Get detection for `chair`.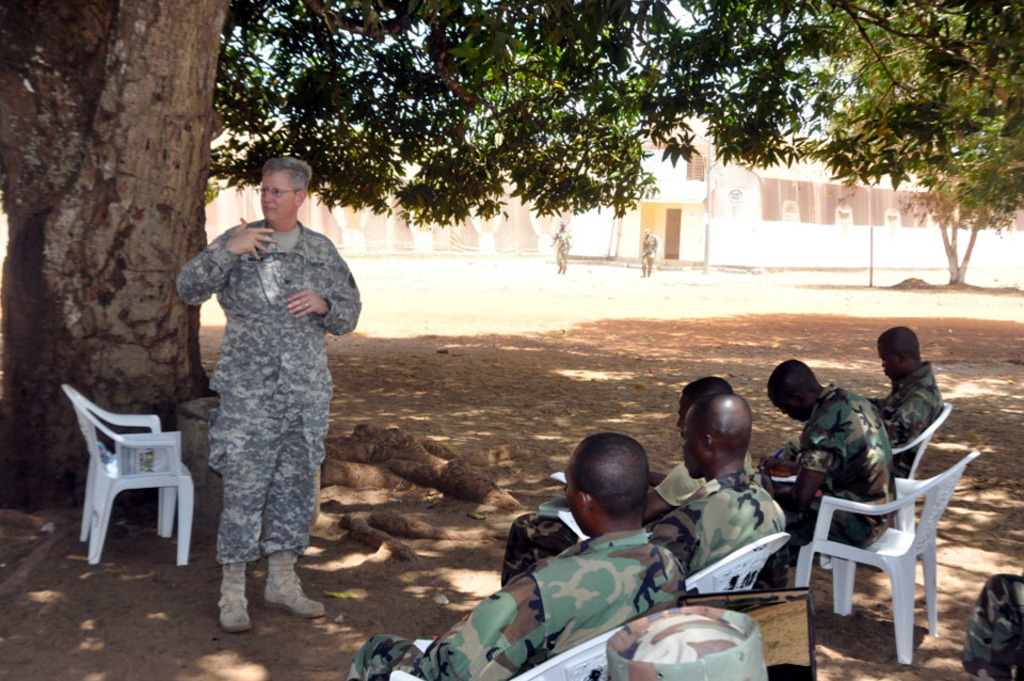
Detection: (386,629,621,680).
